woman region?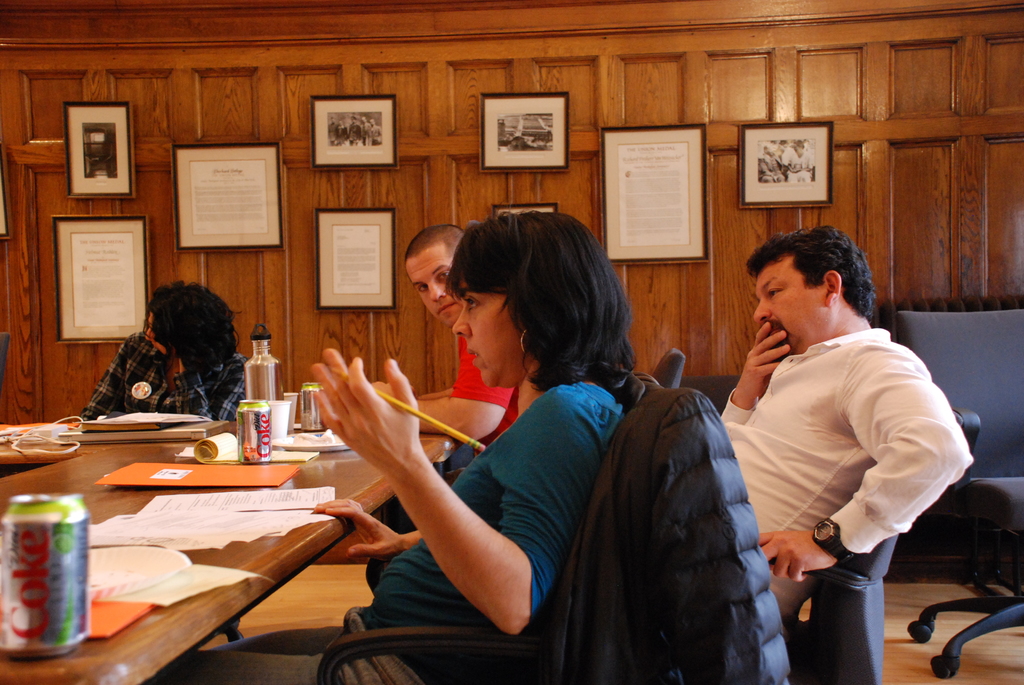
x1=141, y1=214, x2=632, y2=684
